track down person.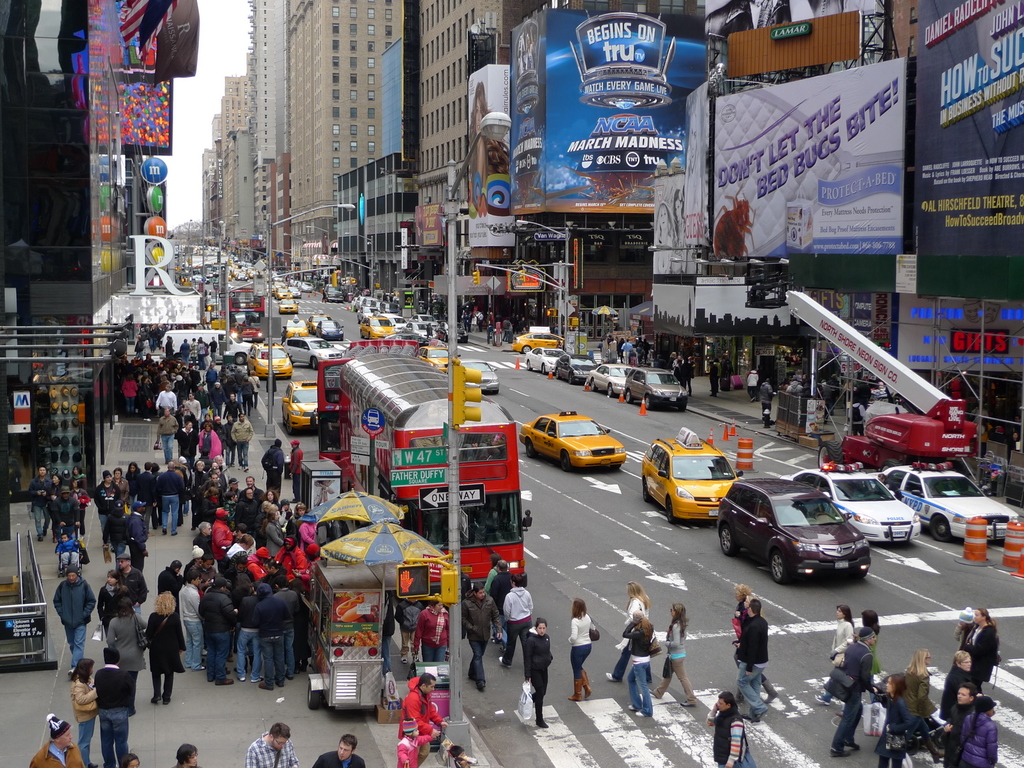
Tracked to {"left": 726, "top": 600, "right": 772, "bottom": 725}.
